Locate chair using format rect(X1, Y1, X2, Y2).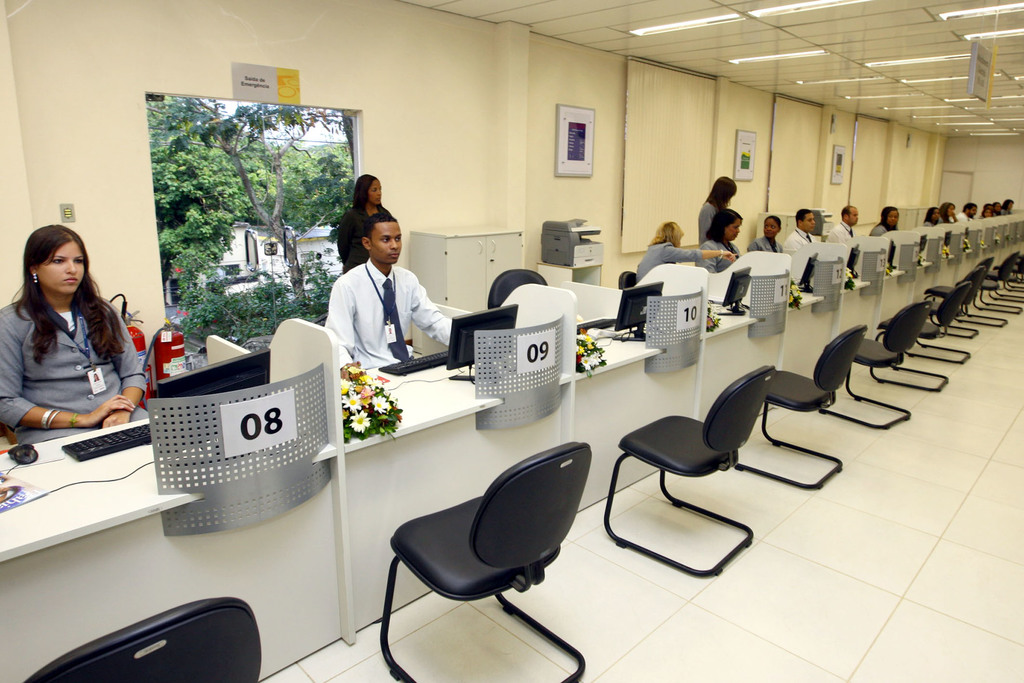
rect(24, 596, 262, 682).
